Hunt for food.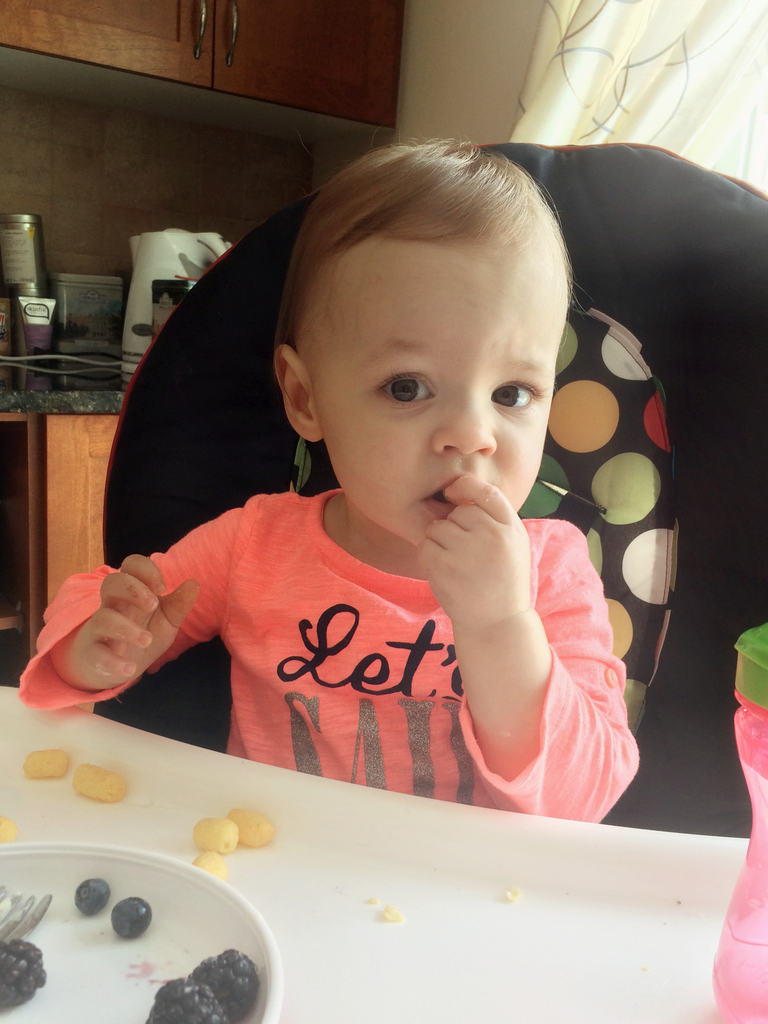
Hunted down at box(194, 816, 243, 854).
